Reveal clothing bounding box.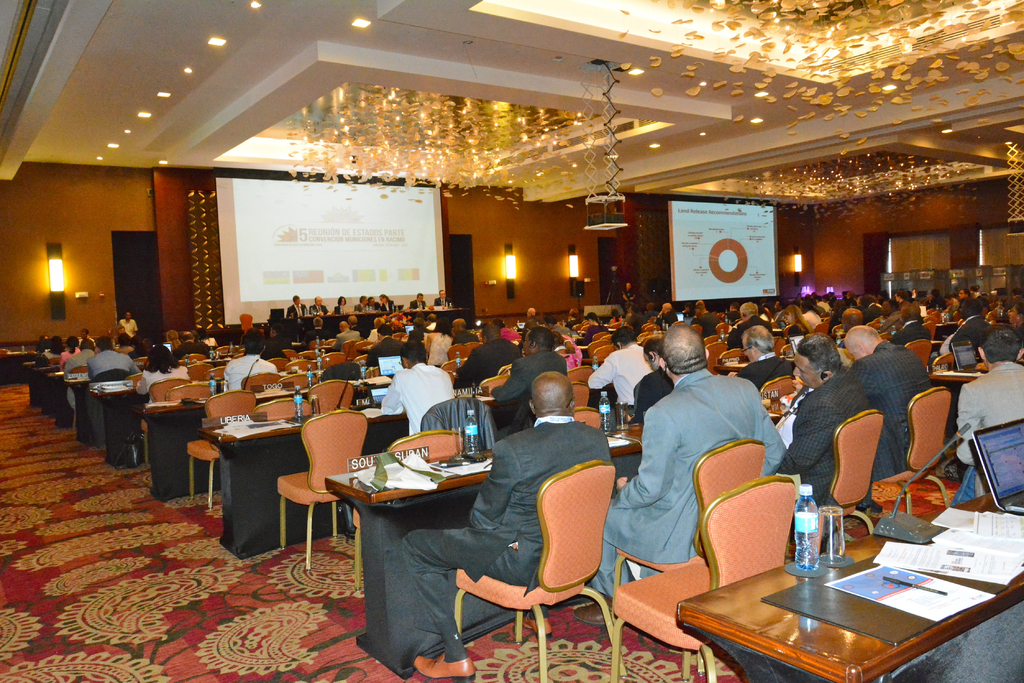
Revealed: [x1=949, y1=362, x2=1023, y2=507].
